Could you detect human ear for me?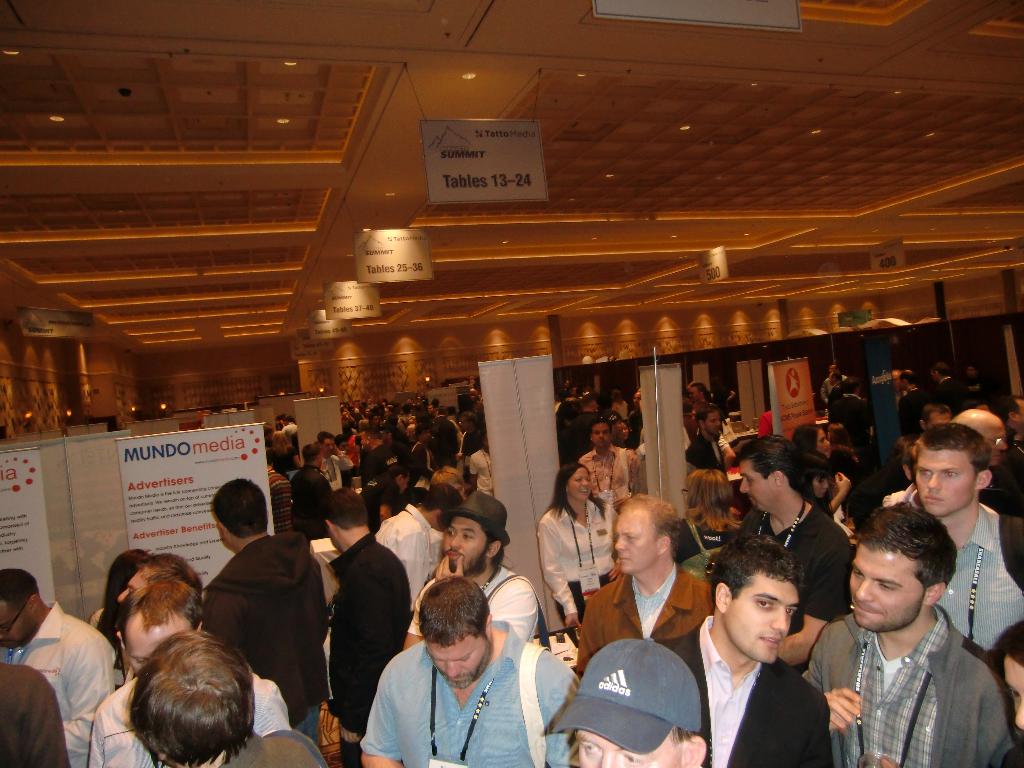
Detection result: locate(773, 470, 787, 486).
